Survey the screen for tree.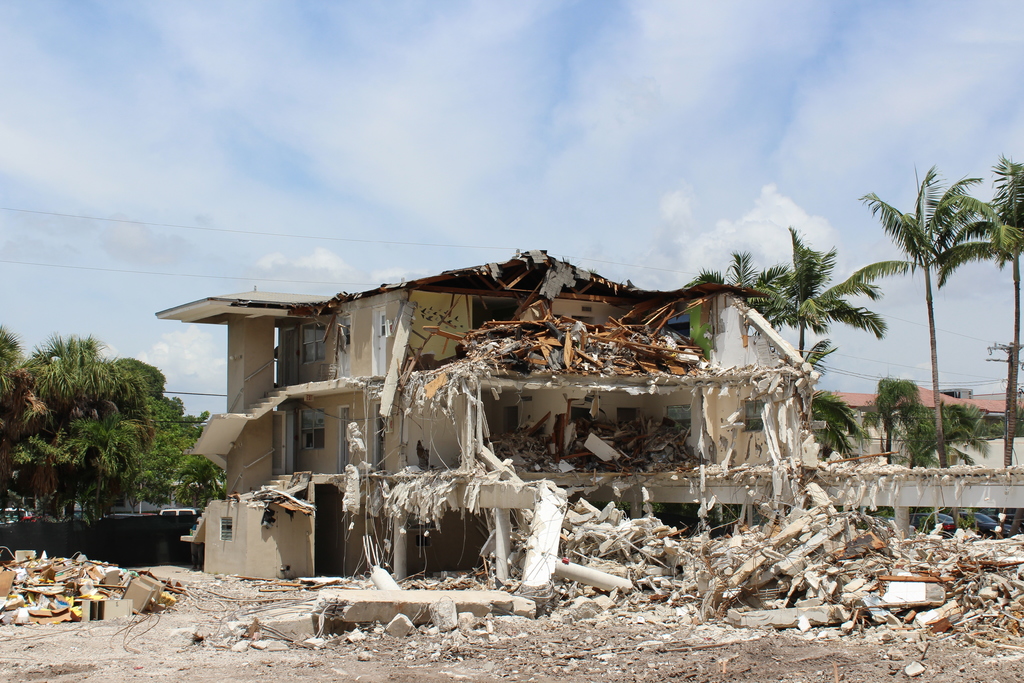
Survey found: (x1=753, y1=222, x2=918, y2=370).
